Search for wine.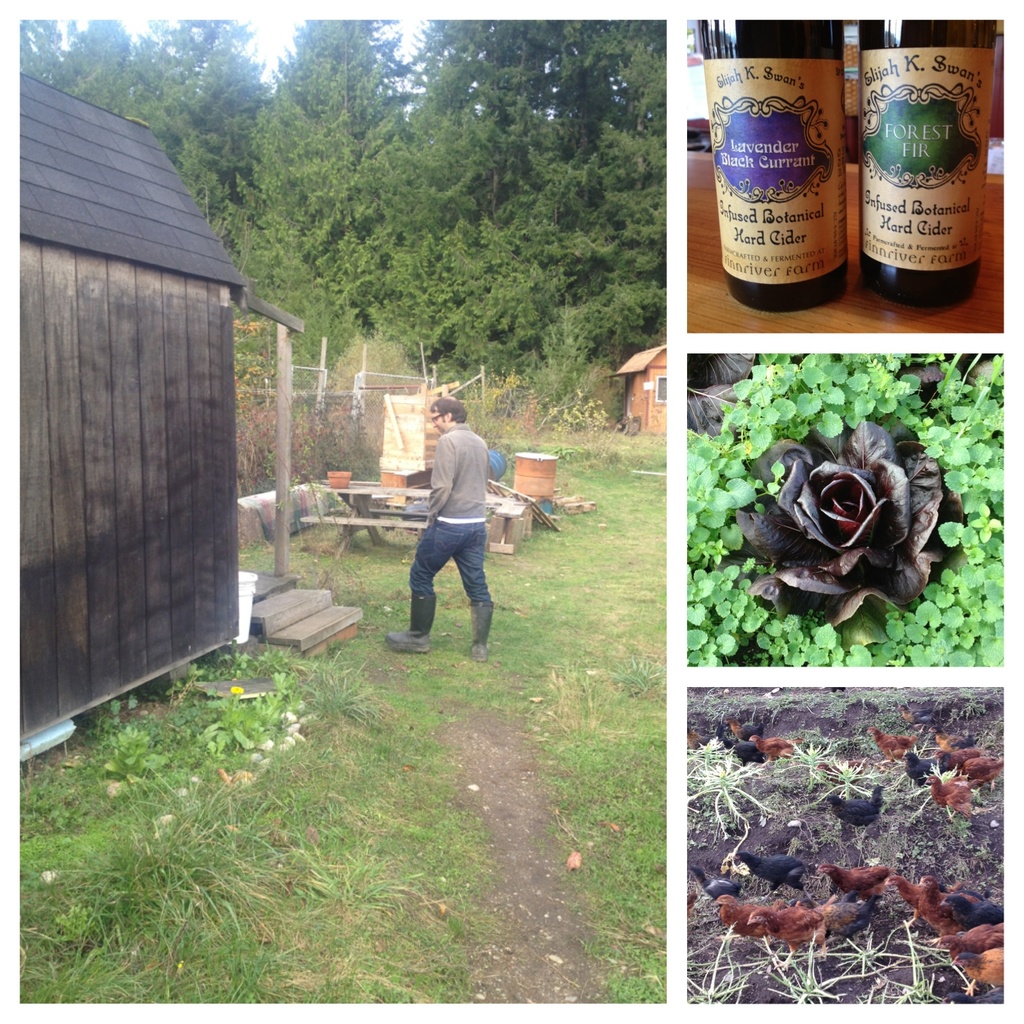
Found at (857, 0, 1006, 292).
